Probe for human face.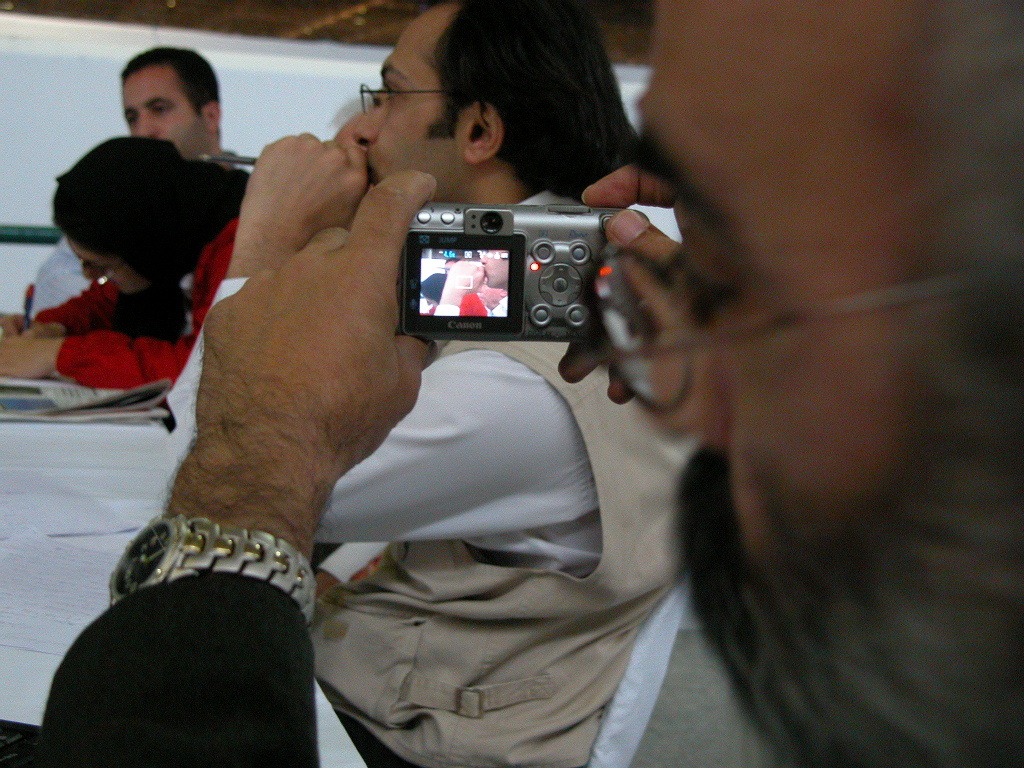
Probe result: x1=113, y1=66, x2=202, y2=156.
